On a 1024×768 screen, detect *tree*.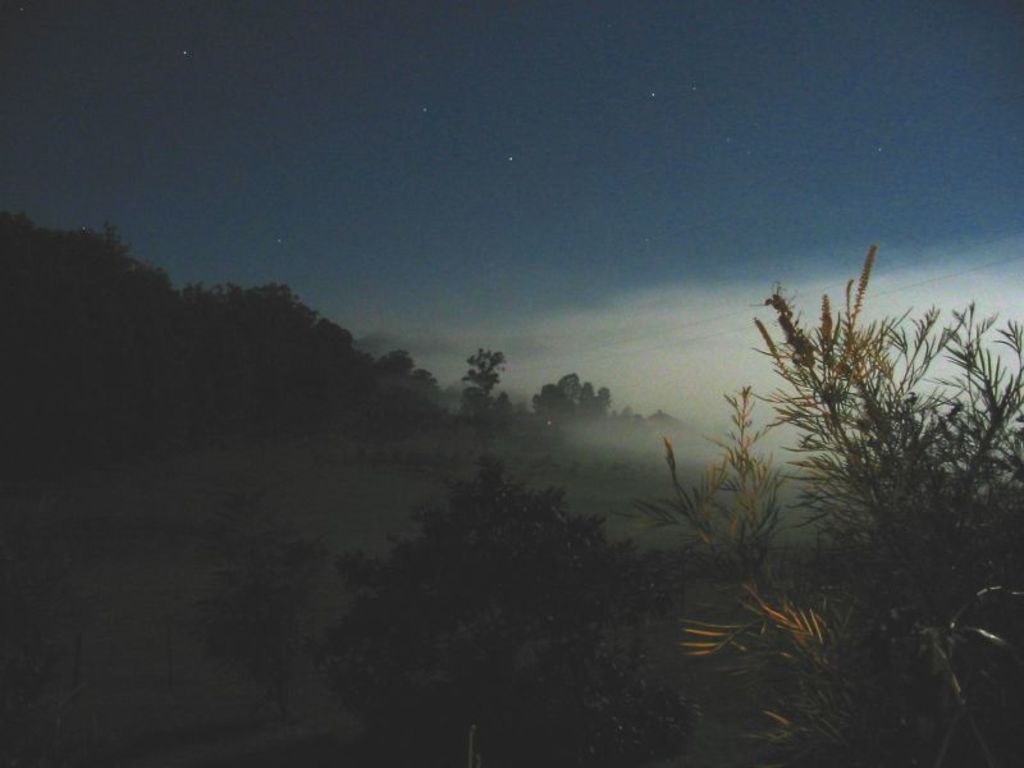
457,344,508,443.
